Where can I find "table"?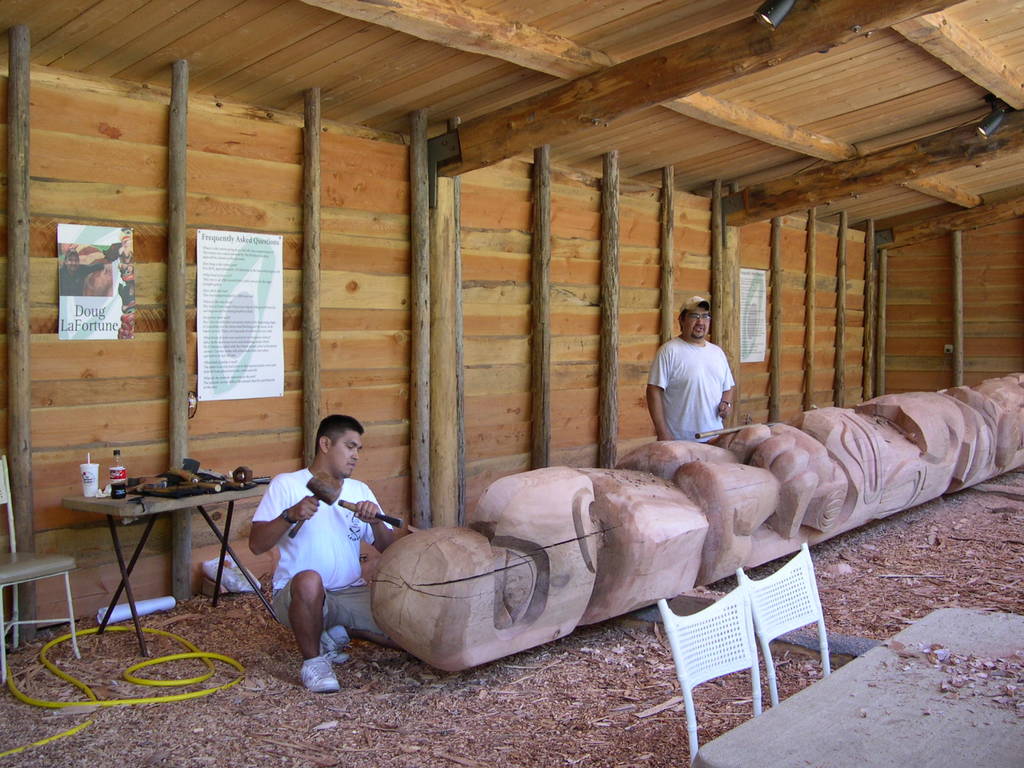
You can find it at [x1=62, y1=463, x2=278, y2=657].
